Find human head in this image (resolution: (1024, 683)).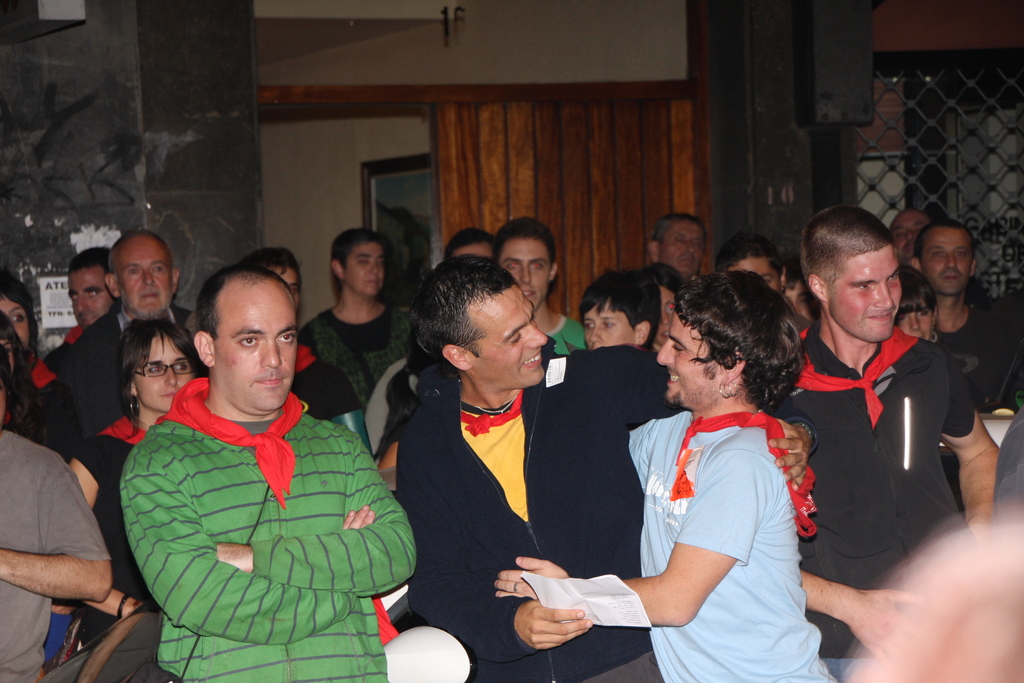
l=645, t=213, r=712, b=278.
